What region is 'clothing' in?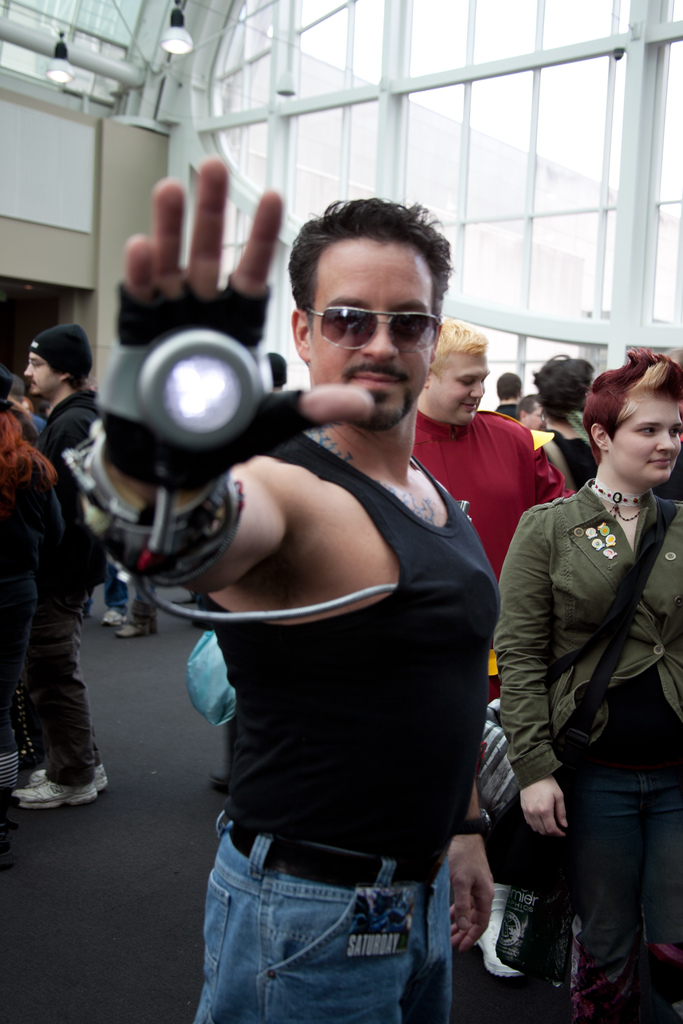
[x1=492, y1=386, x2=681, y2=991].
